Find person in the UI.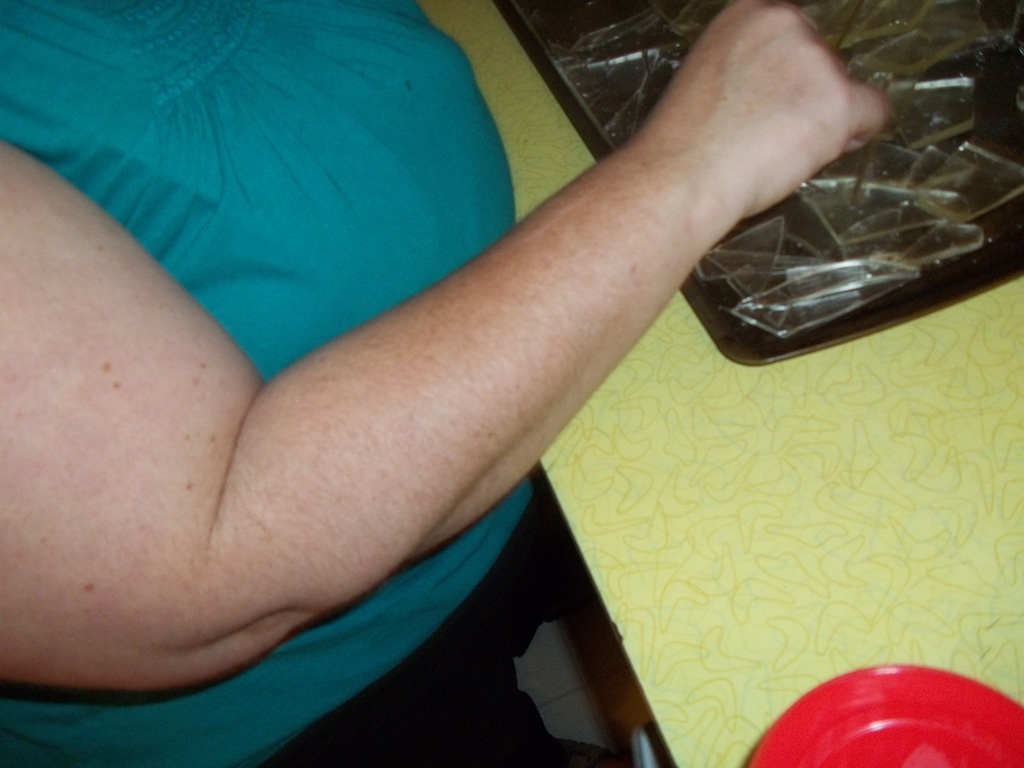
UI element at bbox=[0, 0, 888, 767].
